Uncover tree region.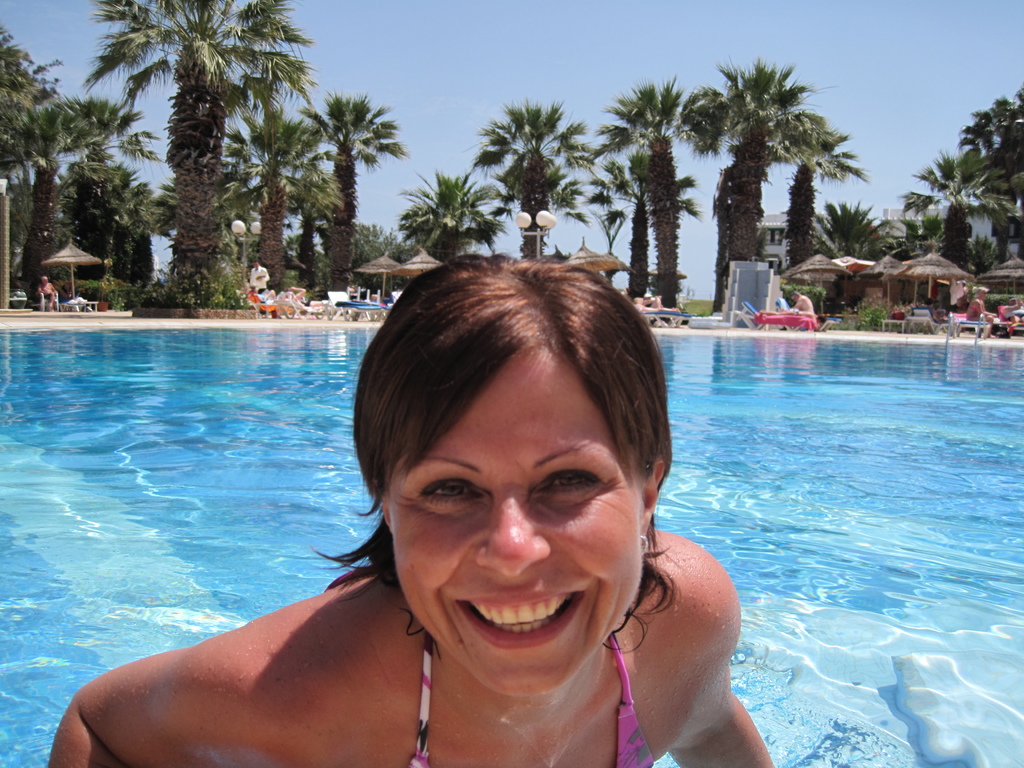
Uncovered: <bbox>669, 62, 831, 320</bbox>.
